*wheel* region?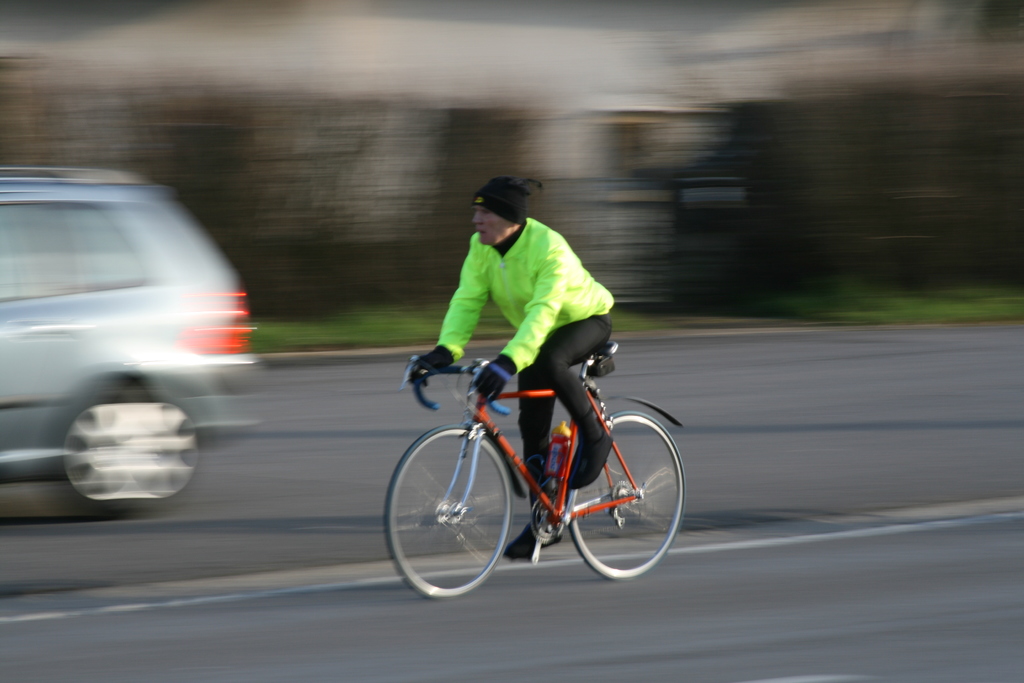
<box>572,413,685,582</box>
